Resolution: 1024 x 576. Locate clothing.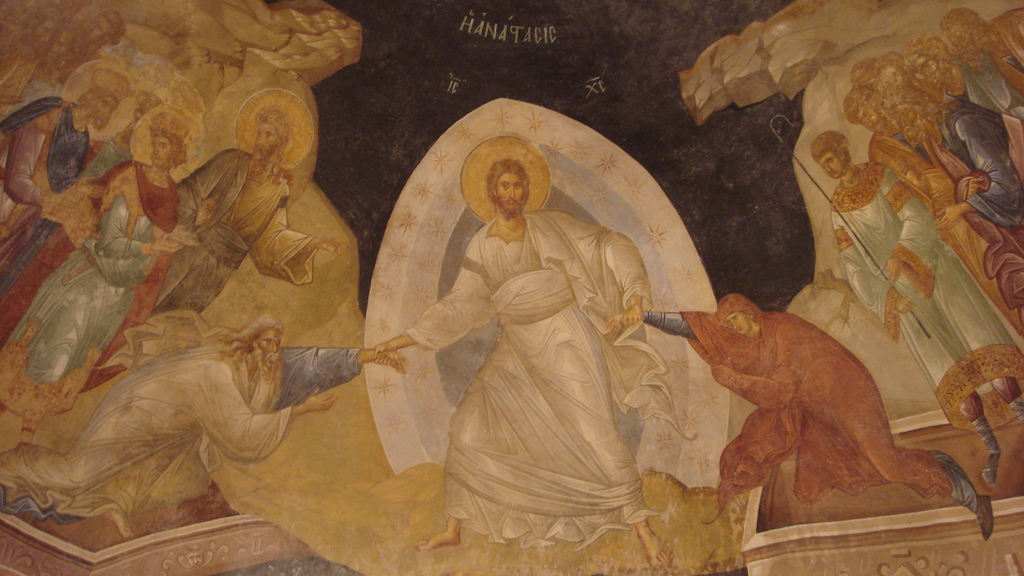
locate(0, 156, 186, 414).
